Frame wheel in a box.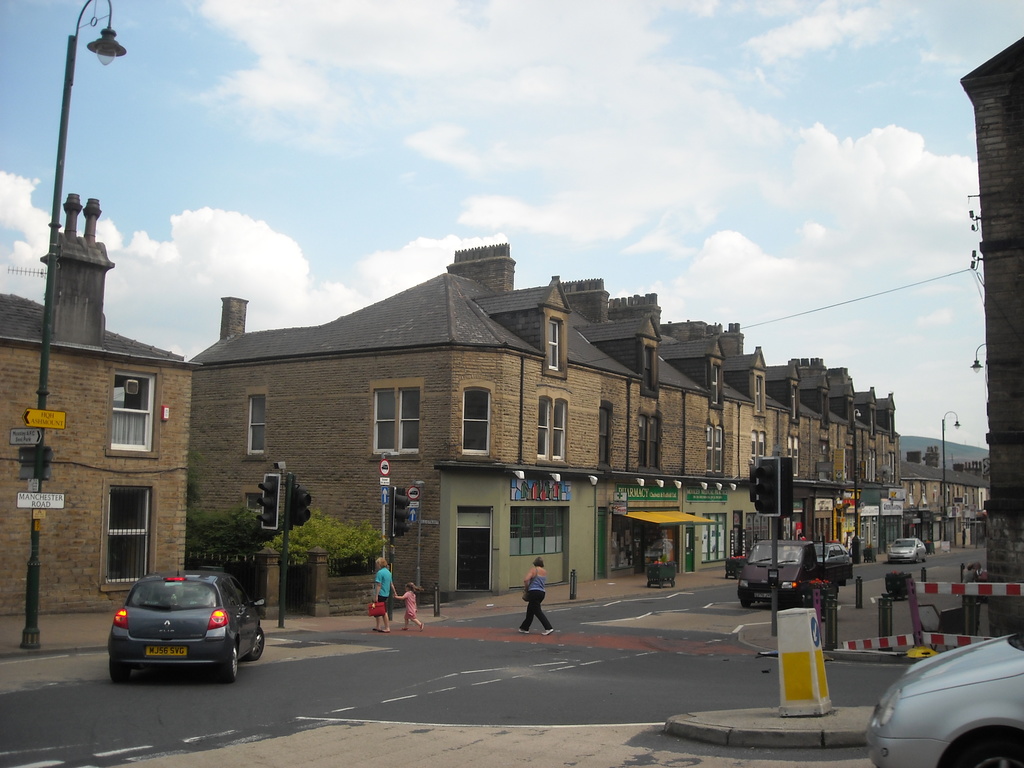
detection(109, 661, 136, 684).
